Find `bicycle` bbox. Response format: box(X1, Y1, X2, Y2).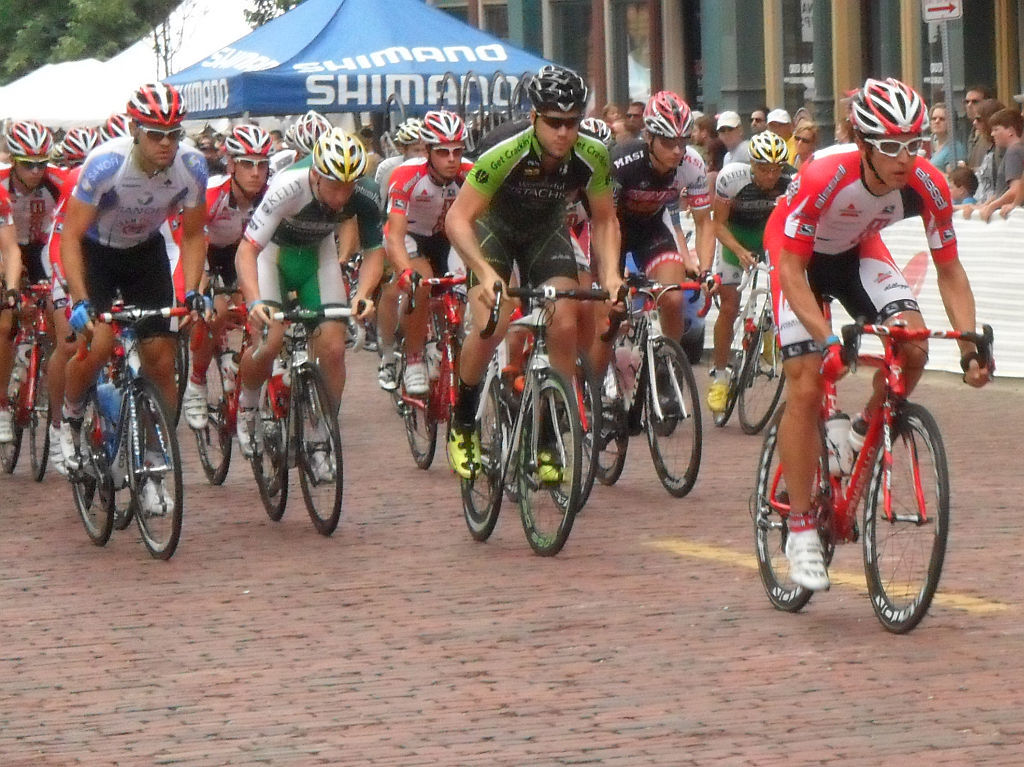
box(0, 277, 57, 480).
